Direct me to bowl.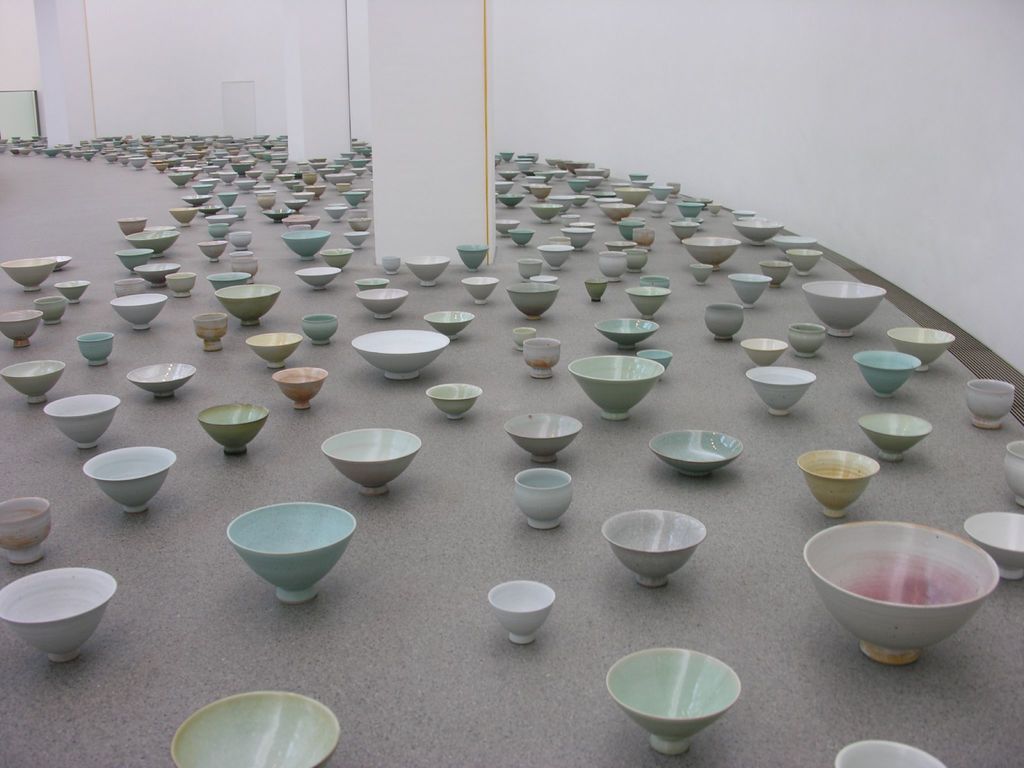
Direction: <box>742,337,787,365</box>.
